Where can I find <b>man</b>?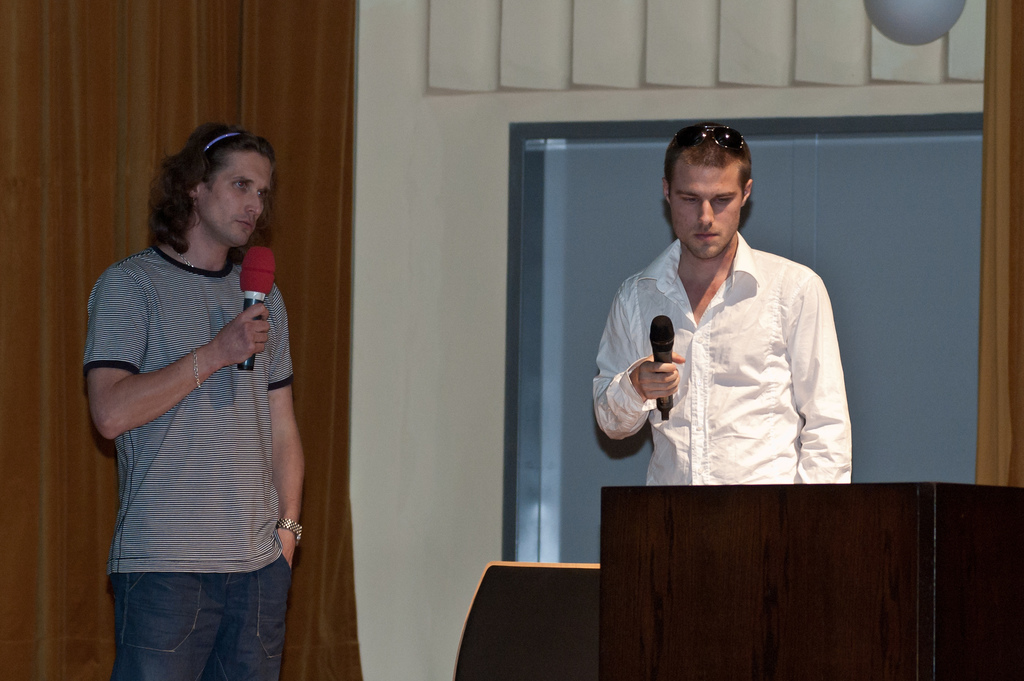
You can find it at 84/125/304/680.
